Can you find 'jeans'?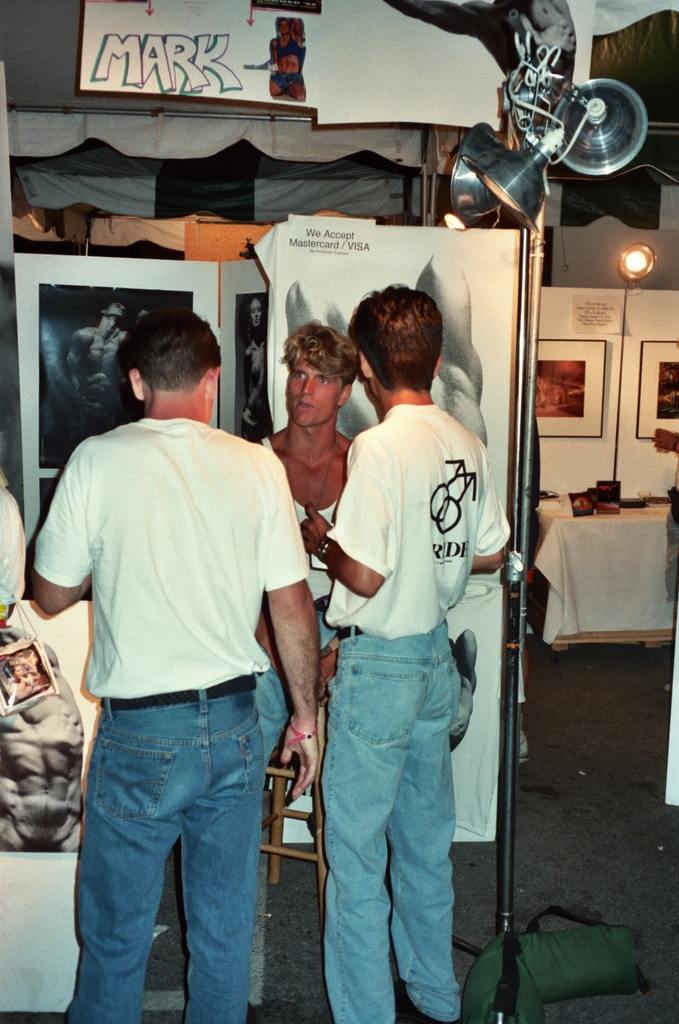
Yes, bounding box: bbox=(310, 636, 475, 1023).
